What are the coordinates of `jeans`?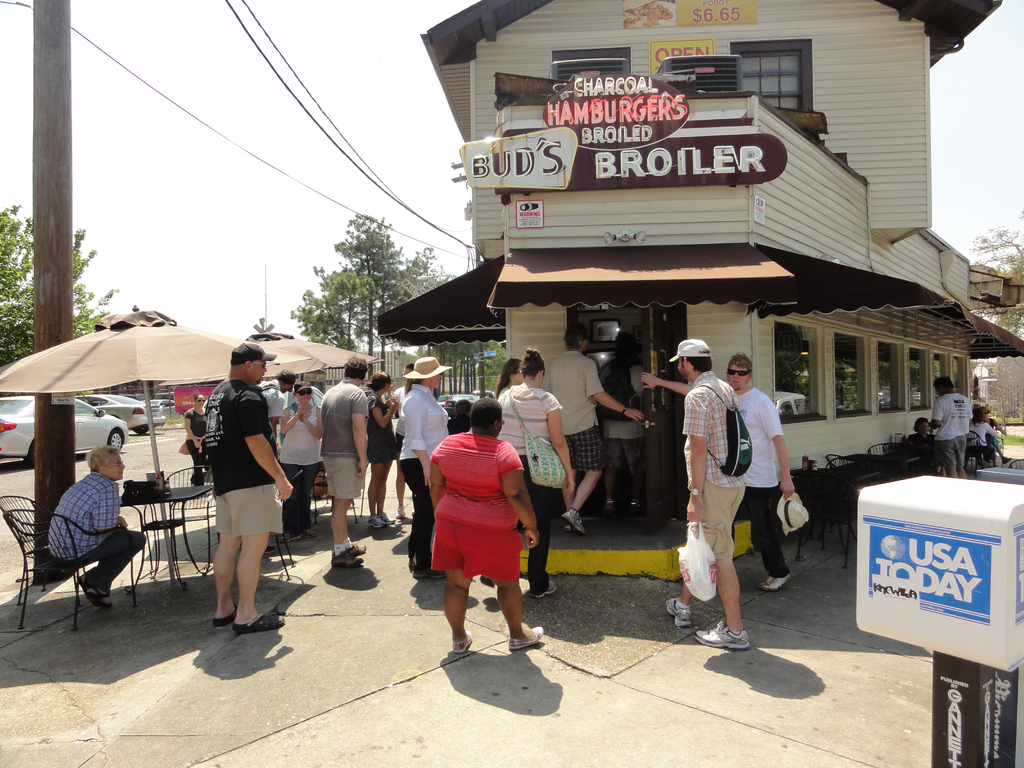
box(328, 458, 360, 499).
